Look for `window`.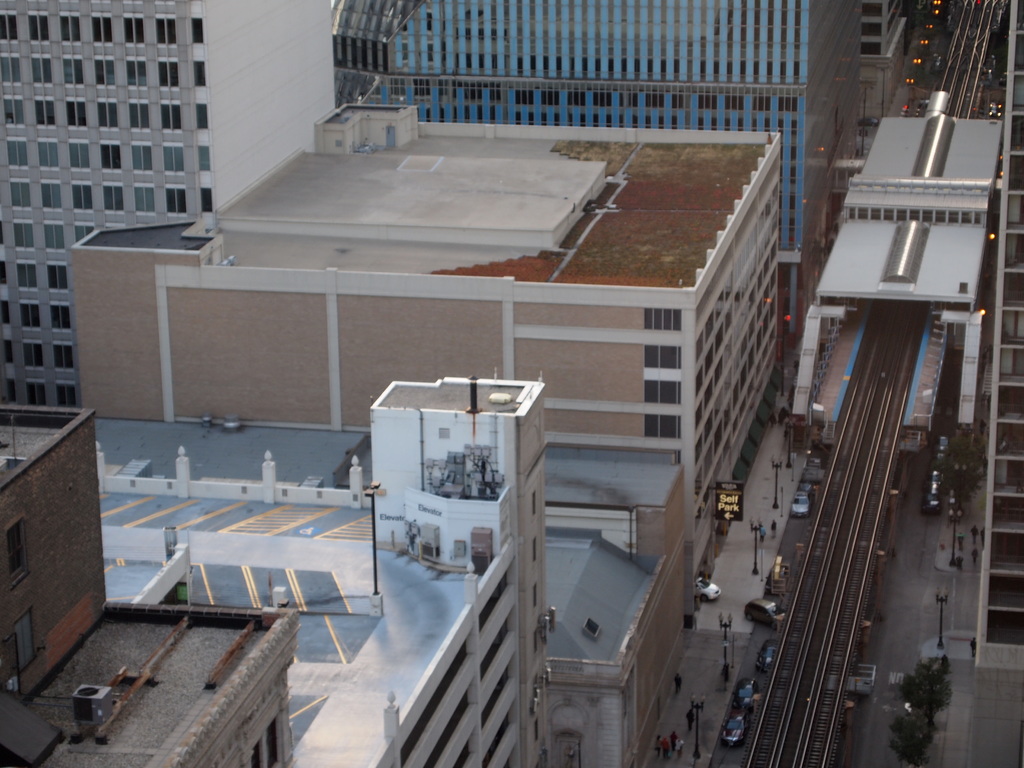
Found: detection(249, 724, 284, 767).
